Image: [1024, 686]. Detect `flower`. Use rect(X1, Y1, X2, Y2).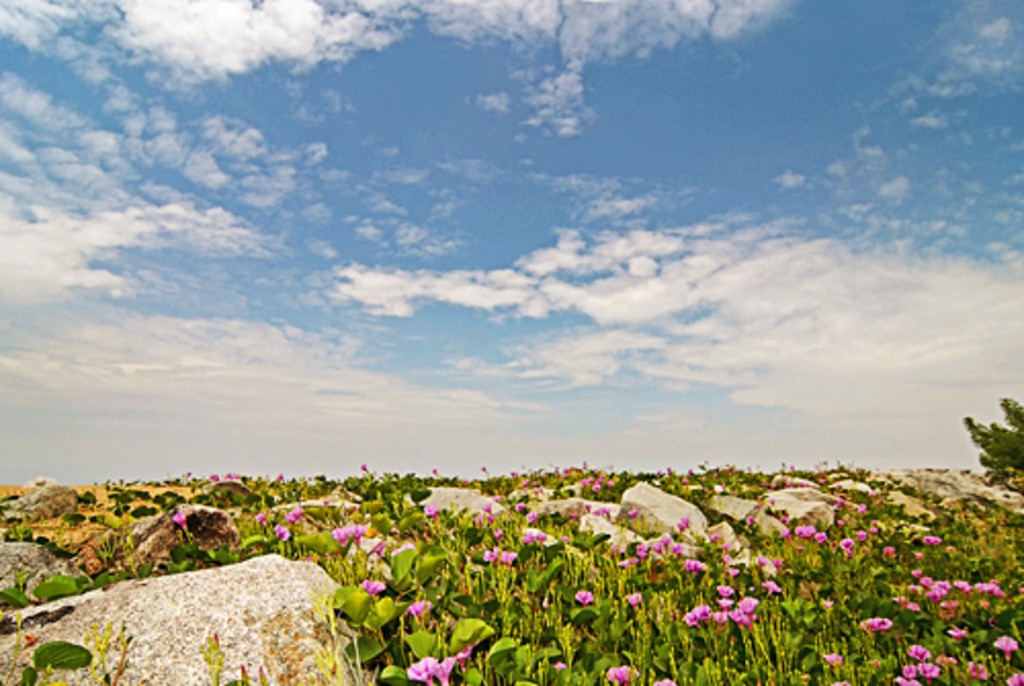
rect(915, 655, 940, 684).
